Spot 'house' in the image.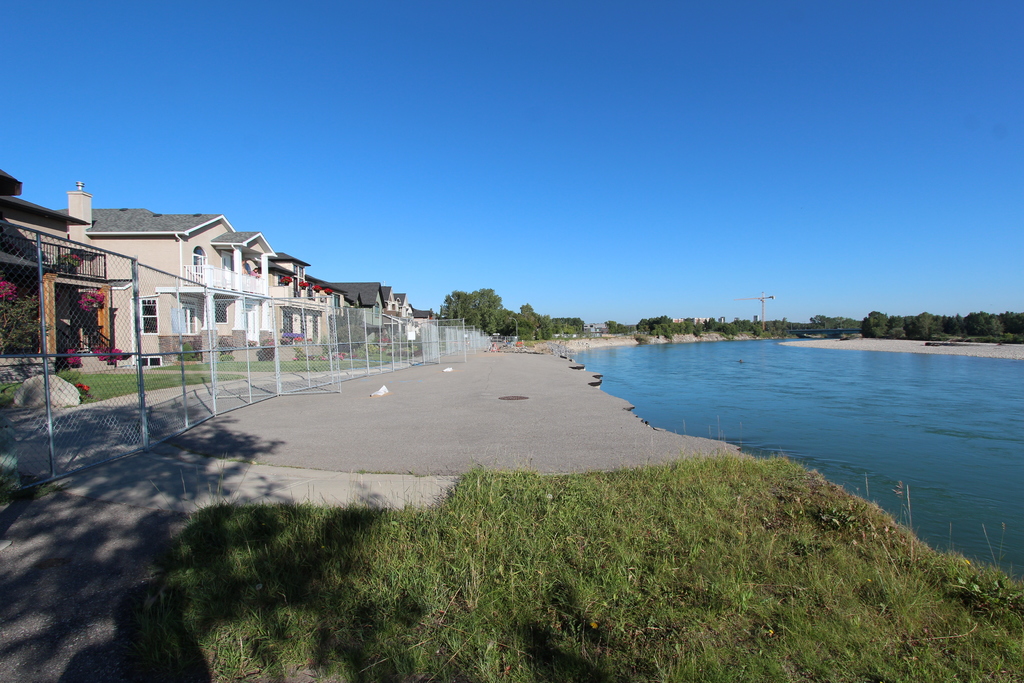
'house' found at <region>59, 179, 276, 371</region>.
